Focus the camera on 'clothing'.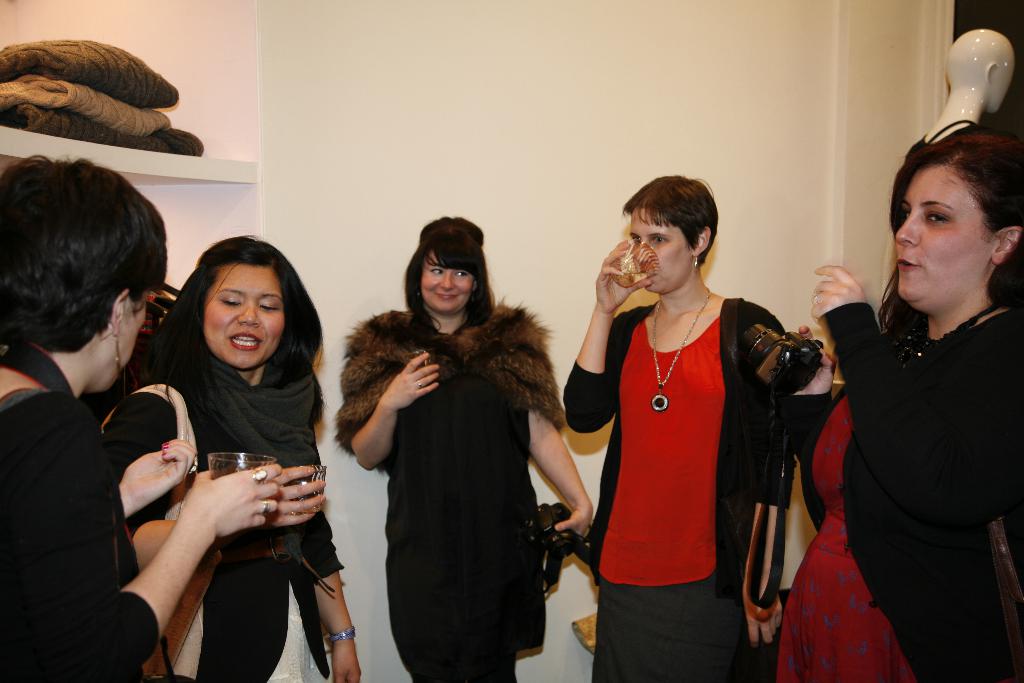
Focus region: <bbox>314, 320, 569, 679</bbox>.
